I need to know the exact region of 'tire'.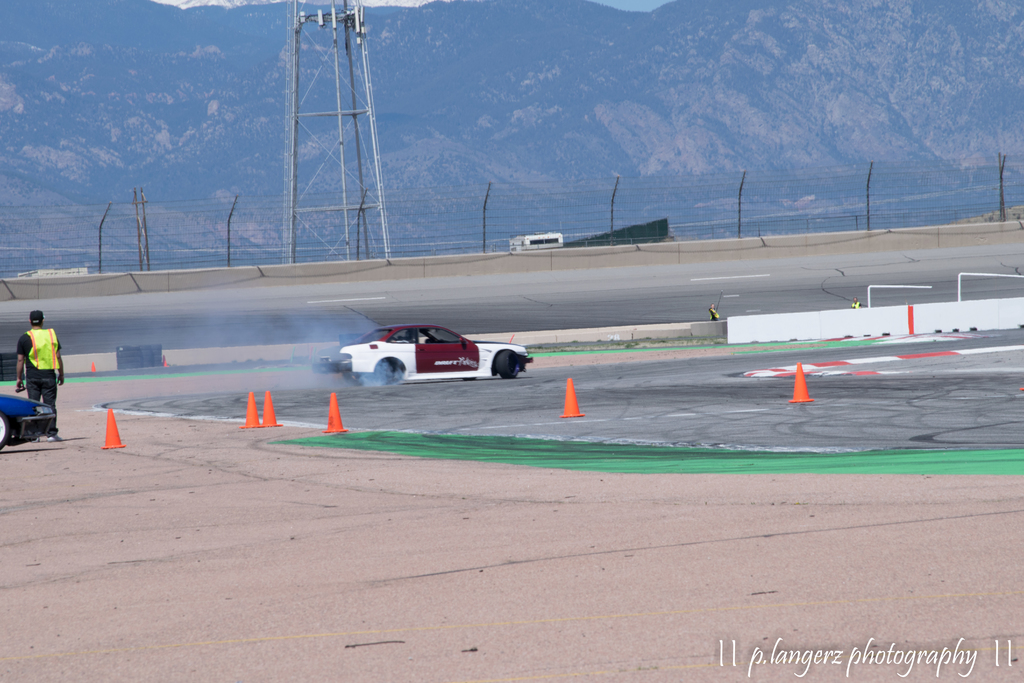
Region: <box>374,357,402,385</box>.
